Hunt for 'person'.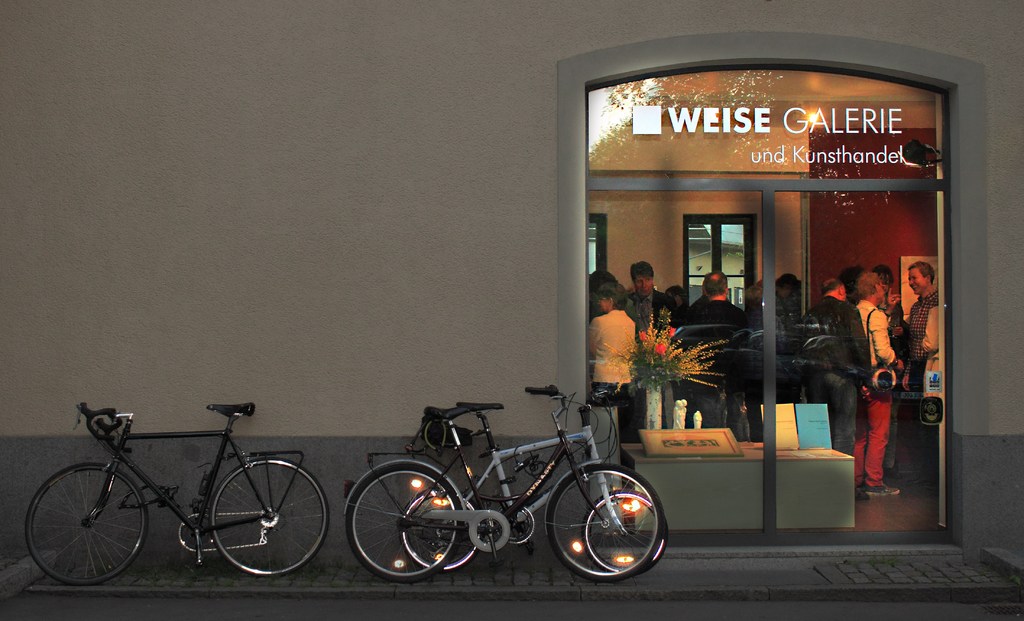
Hunted down at region(770, 271, 803, 304).
